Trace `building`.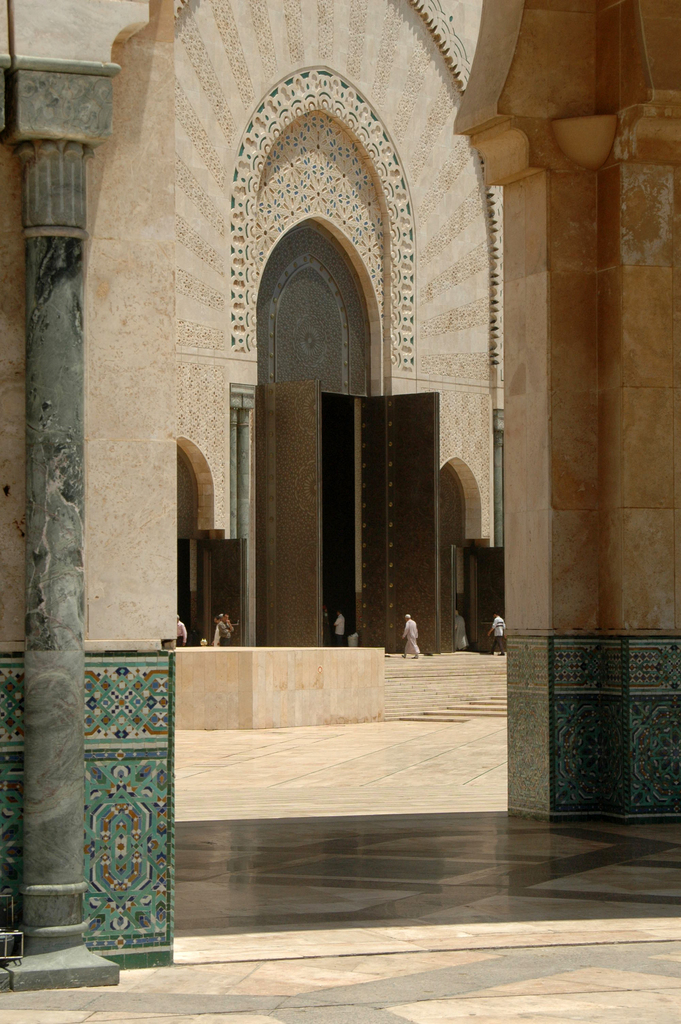
Traced to [0, 0, 680, 1023].
